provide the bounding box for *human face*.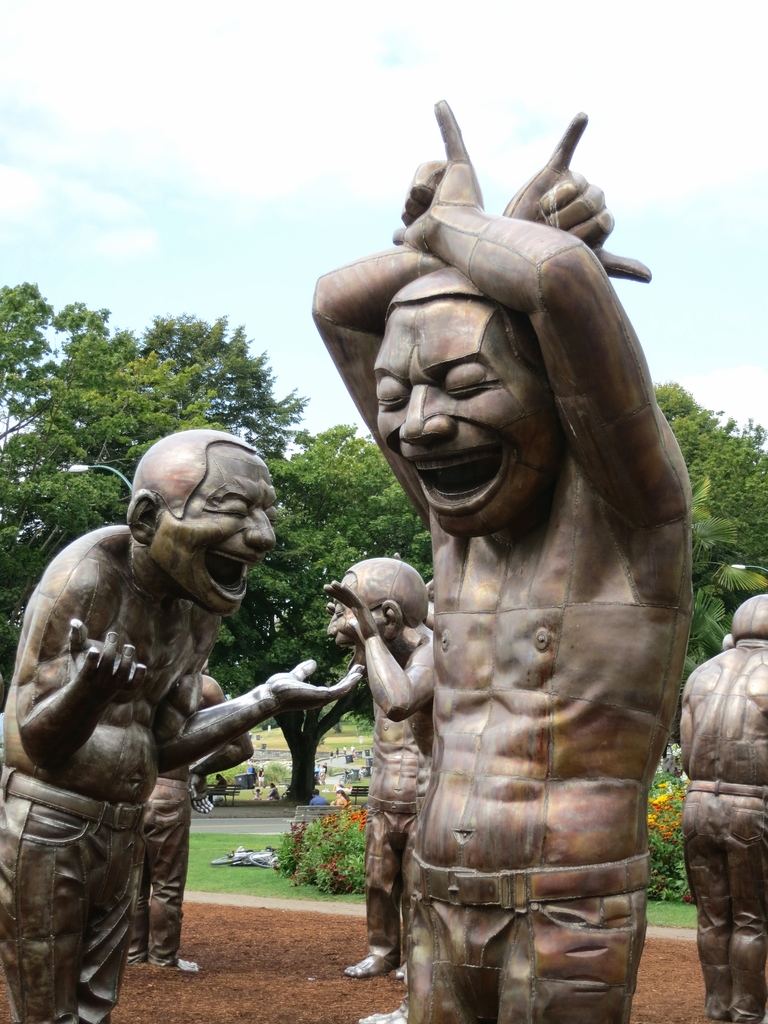
<box>371,316,551,538</box>.
